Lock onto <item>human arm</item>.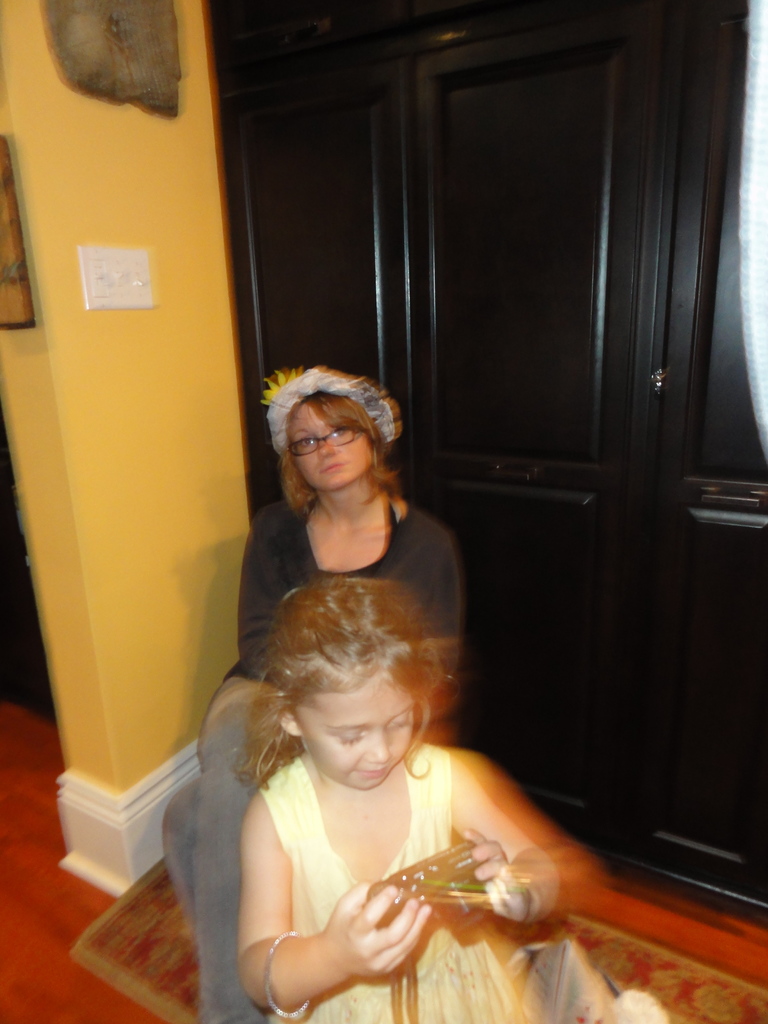
Locked: (x1=244, y1=503, x2=292, y2=680).
